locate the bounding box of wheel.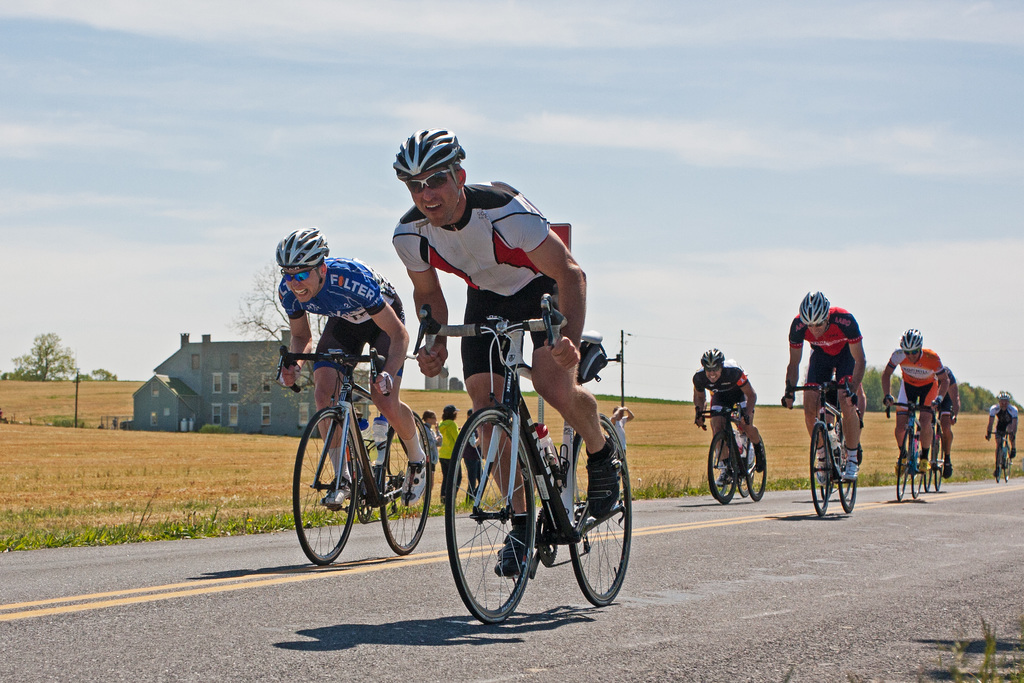
Bounding box: x1=447 y1=407 x2=535 y2=627.
